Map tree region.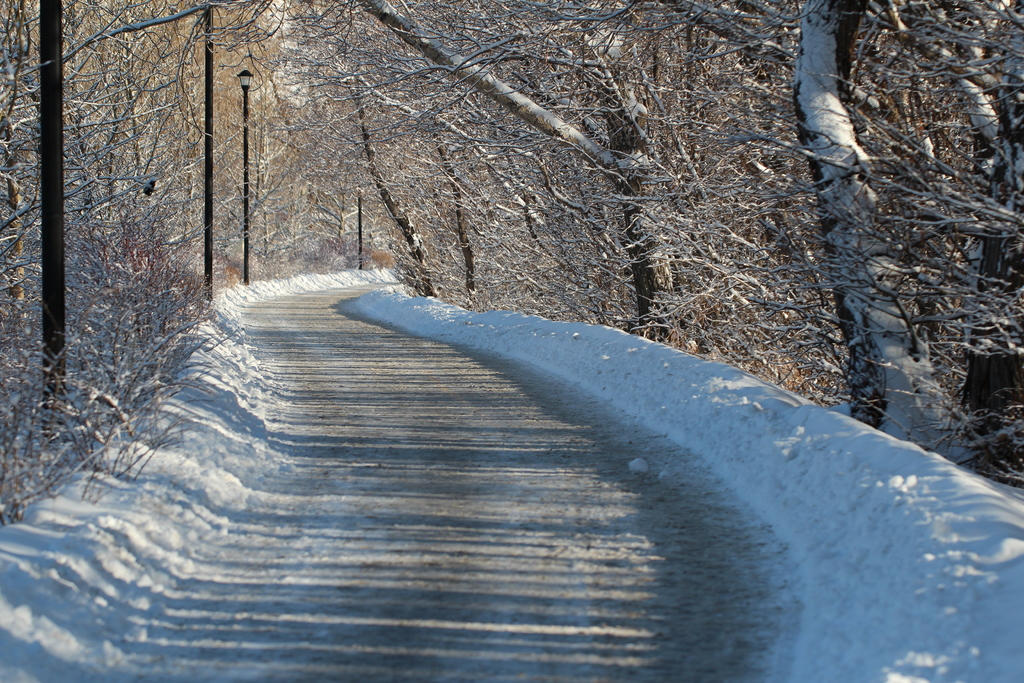
Mapped to [0, 0, 1023, 432].
